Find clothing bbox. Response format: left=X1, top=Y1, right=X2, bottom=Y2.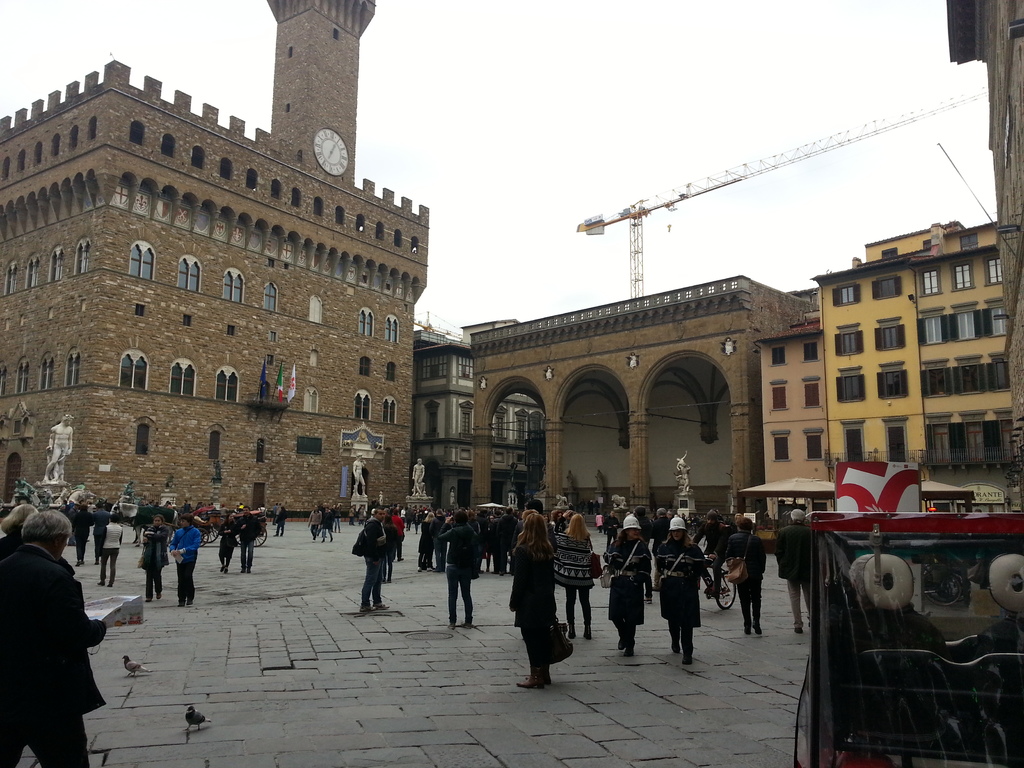
left=217, top=524, right=236, bottom=569.
